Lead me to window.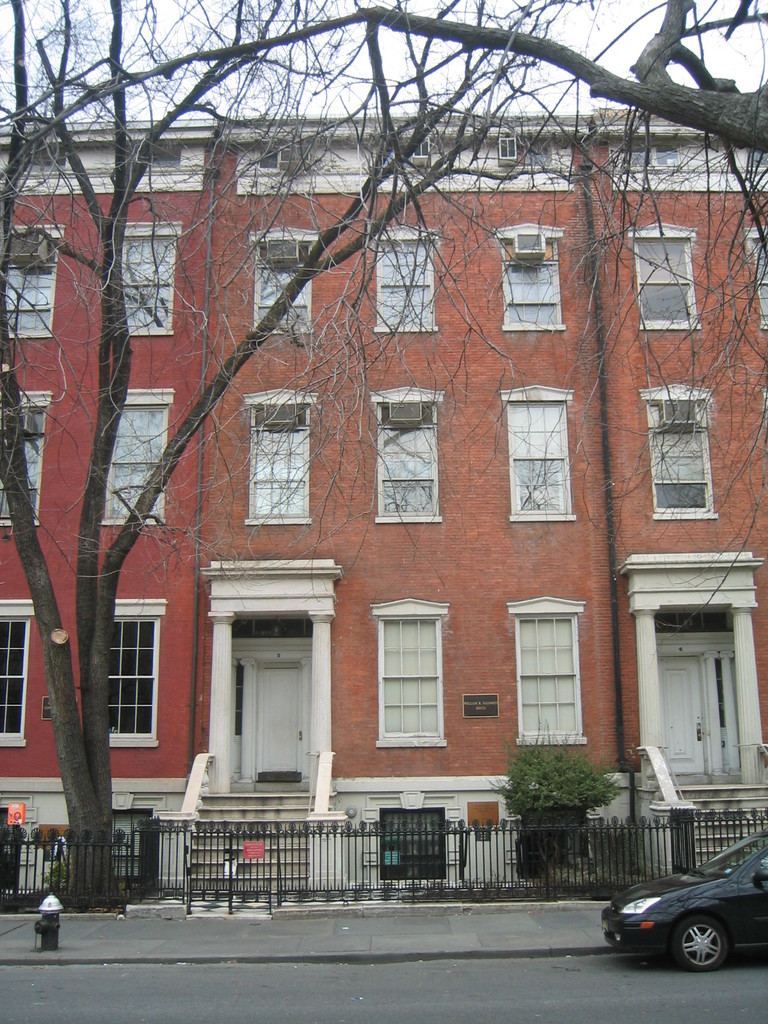
Lead to l=96, t=617, r=159, b=746.
